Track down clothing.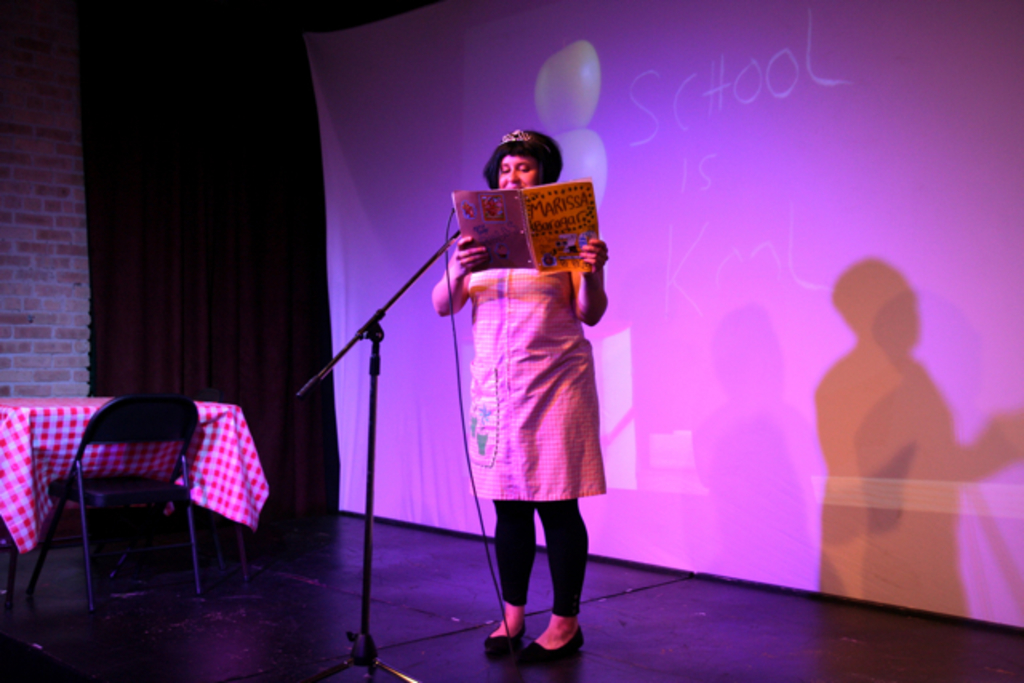
Tracked to left=464, top=179, right=619, bottom=525.
